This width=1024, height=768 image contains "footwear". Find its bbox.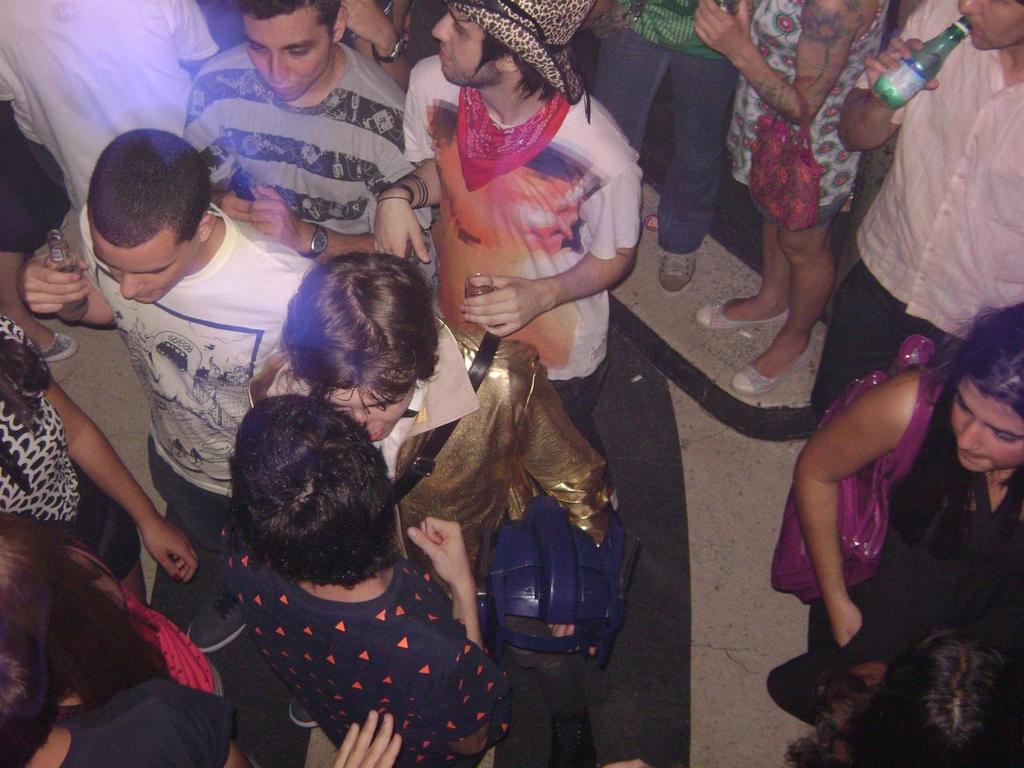
183,588,247,651.
